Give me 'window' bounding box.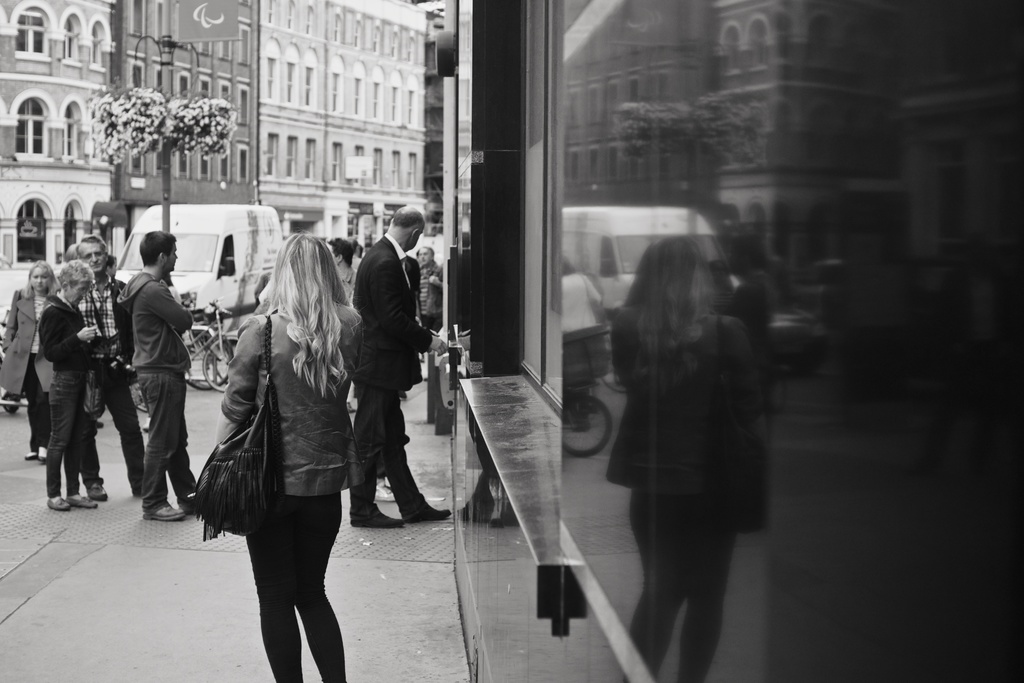
{"x1": 55, "y1": 94, "x2": 81, "y2": 159}.
